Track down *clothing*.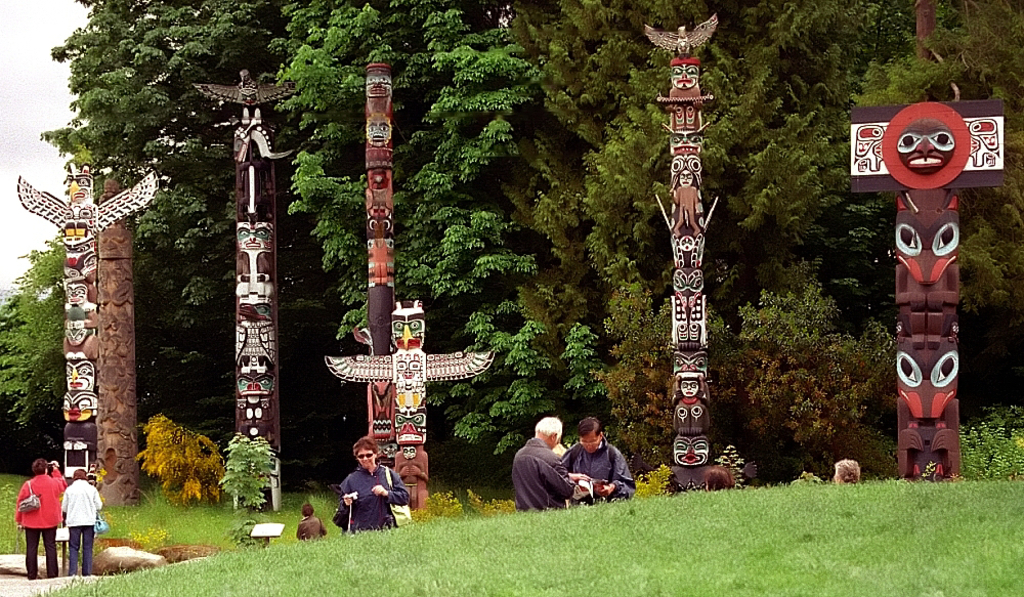
Tracked to 513/435/578/509.
